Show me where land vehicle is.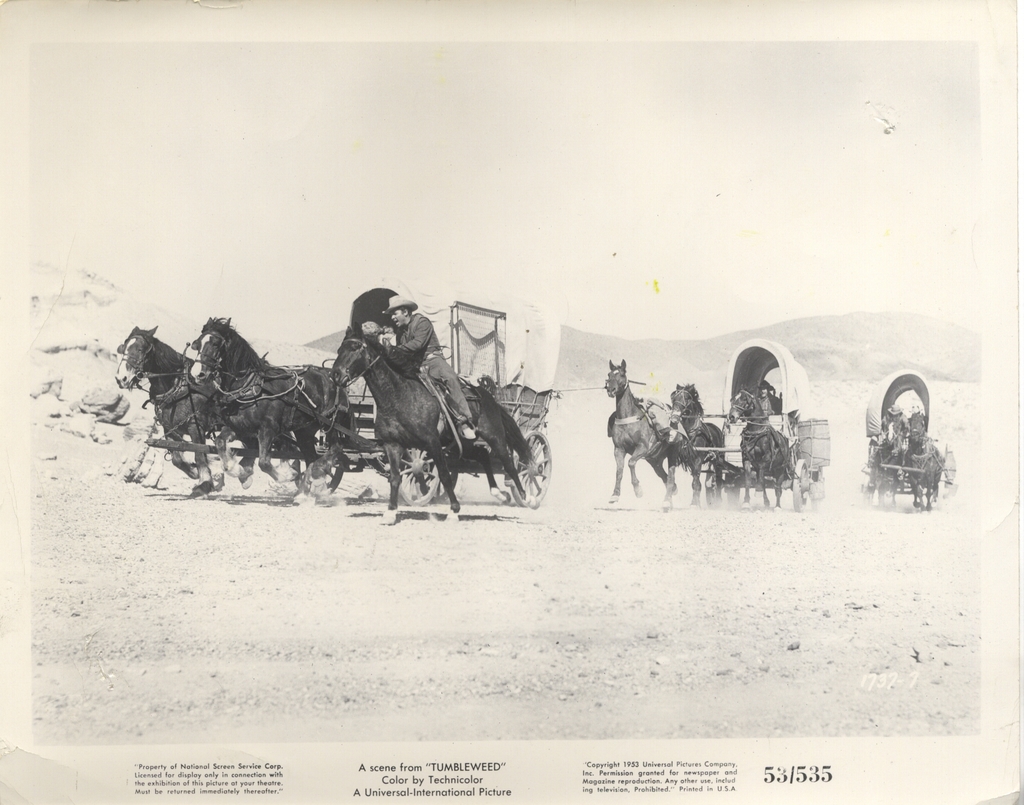
land vehicle is at crop(861, 369, 950, 513).
